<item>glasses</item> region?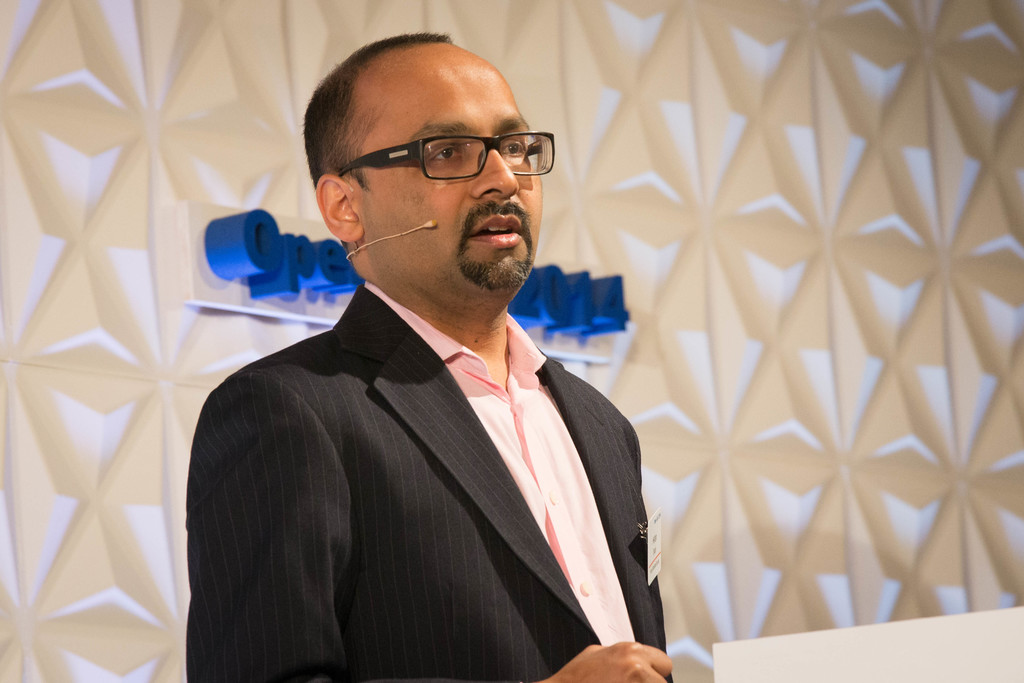
<bbox>327, 121, 558, 181</bbox>
